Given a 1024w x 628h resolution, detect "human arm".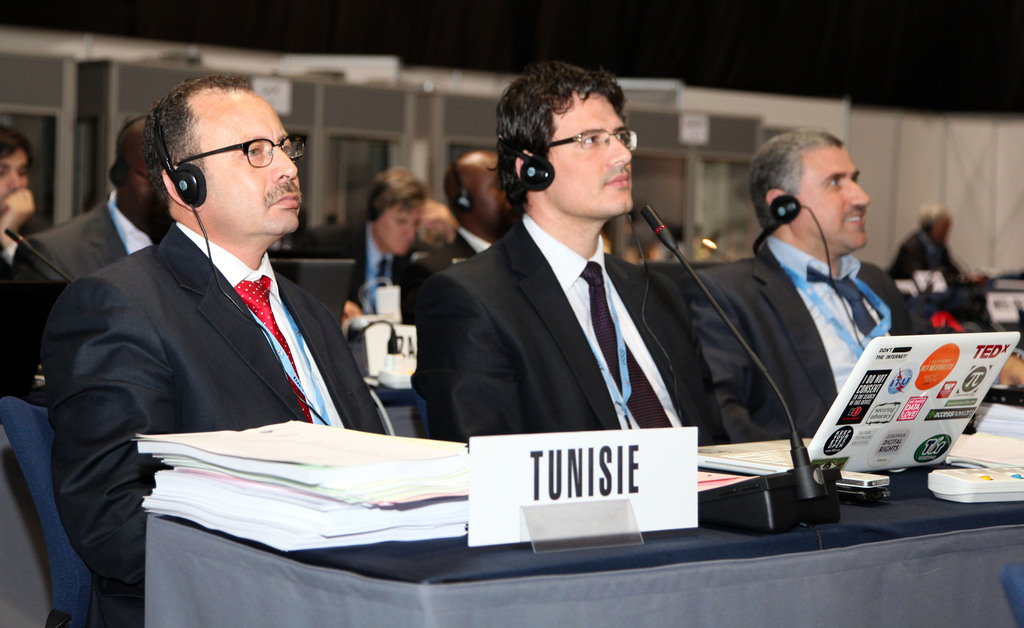
[687,281,772,448].
